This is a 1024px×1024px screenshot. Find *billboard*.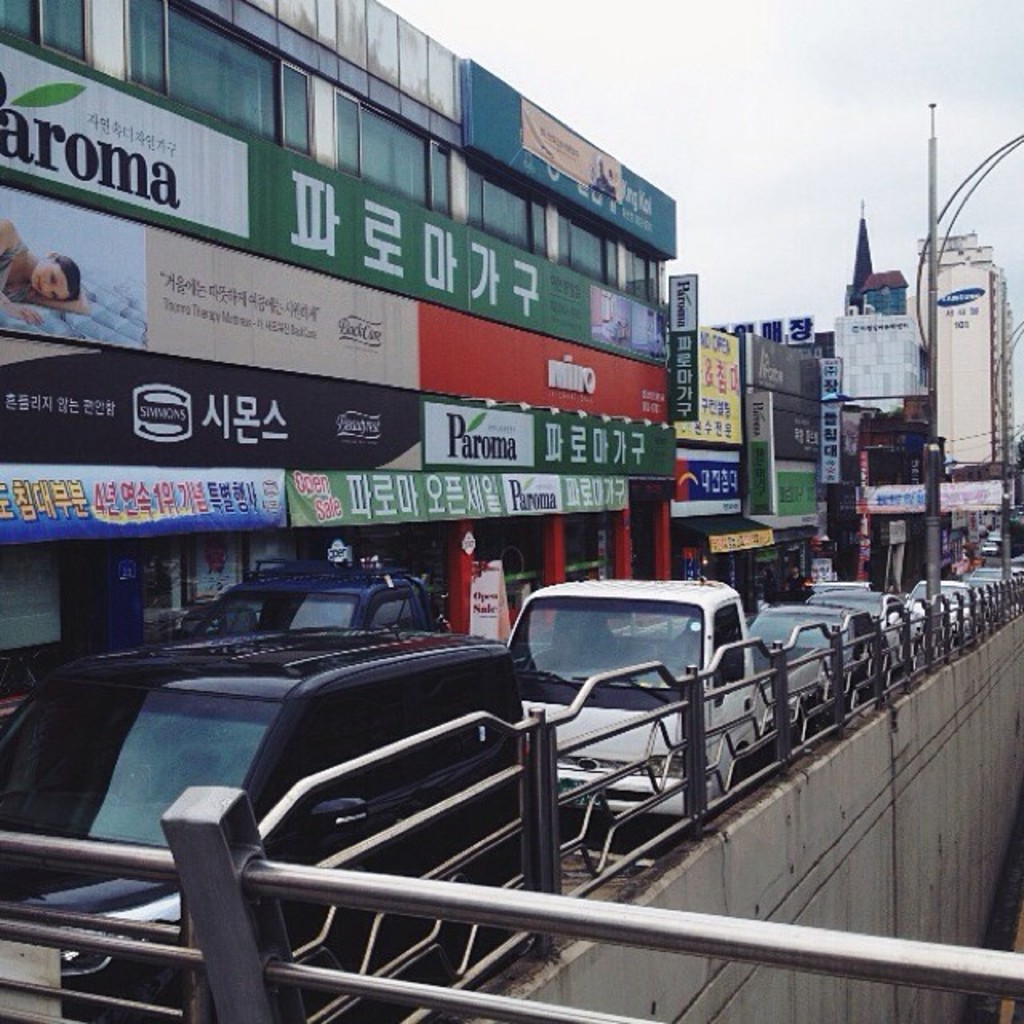
Bounding box: [290,459,626,523].
